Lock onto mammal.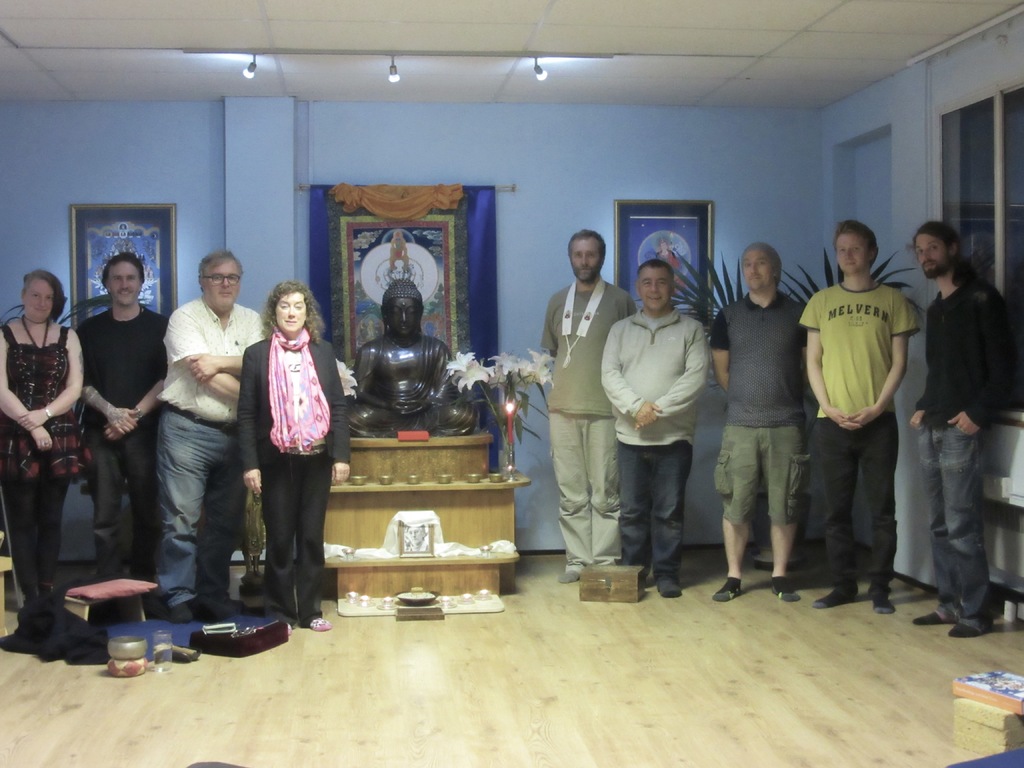
Locked: left=910, top=230, right=1017, bottom=639.
